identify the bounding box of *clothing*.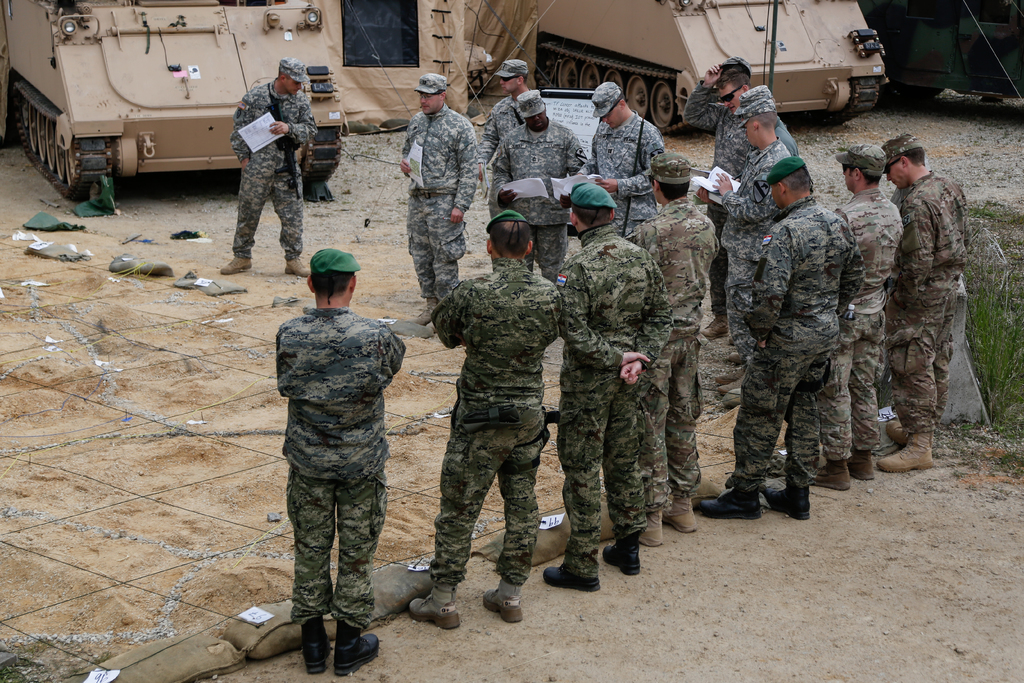
rect(651, 149, 691, 183).
